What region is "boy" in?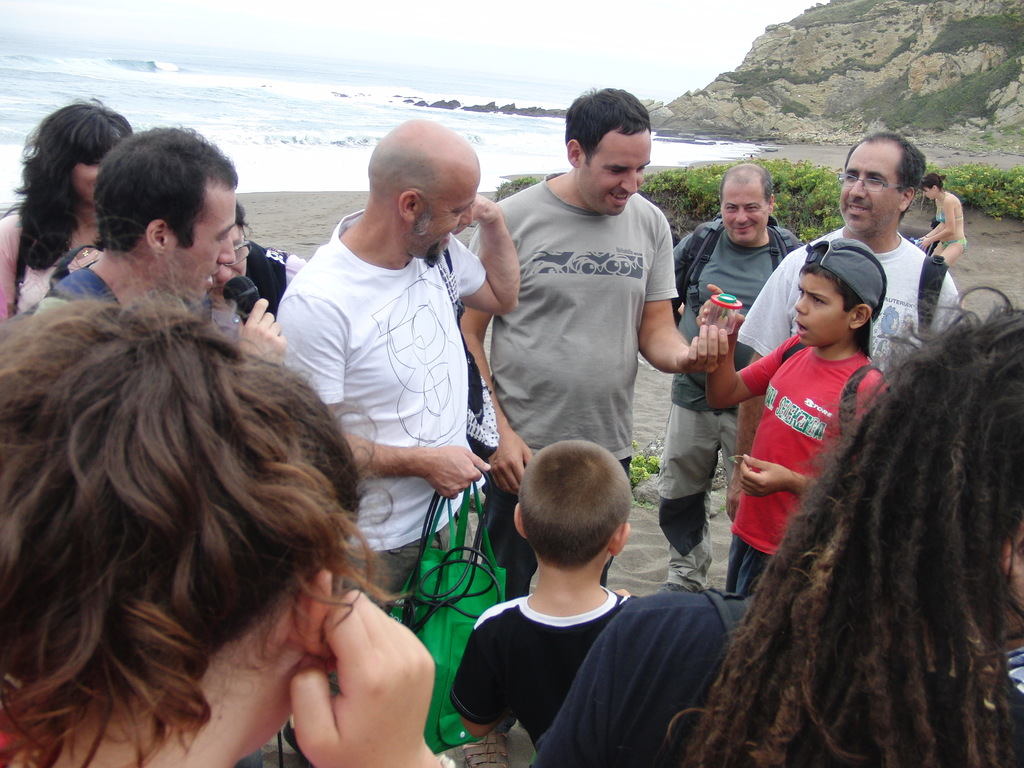
447, 438, 644, 752.
